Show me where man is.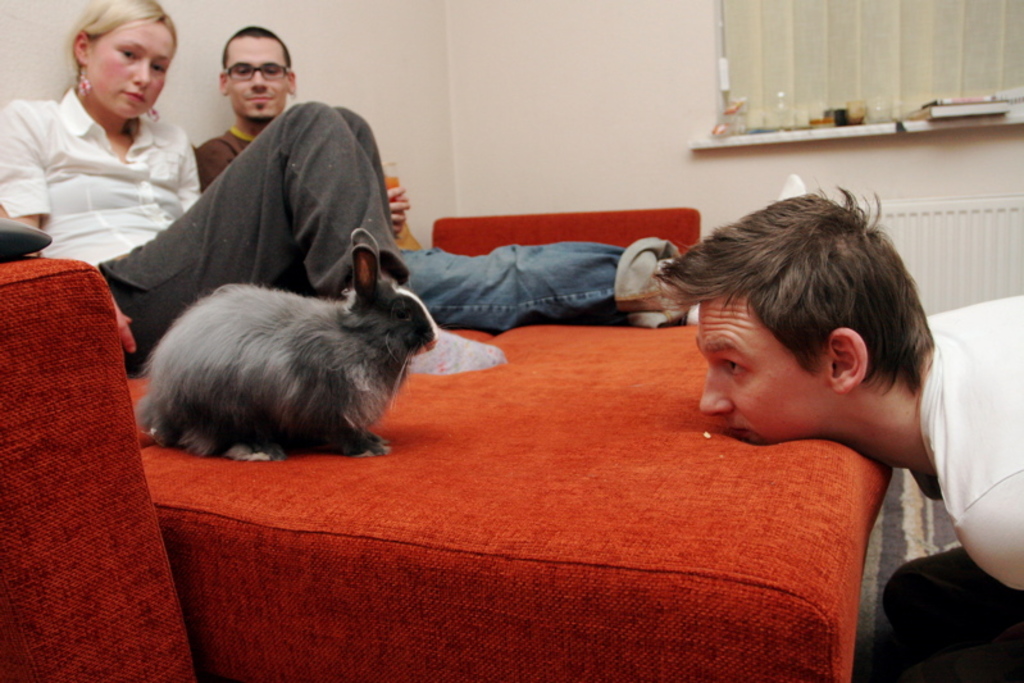
man is at (654,165,1023,624).
